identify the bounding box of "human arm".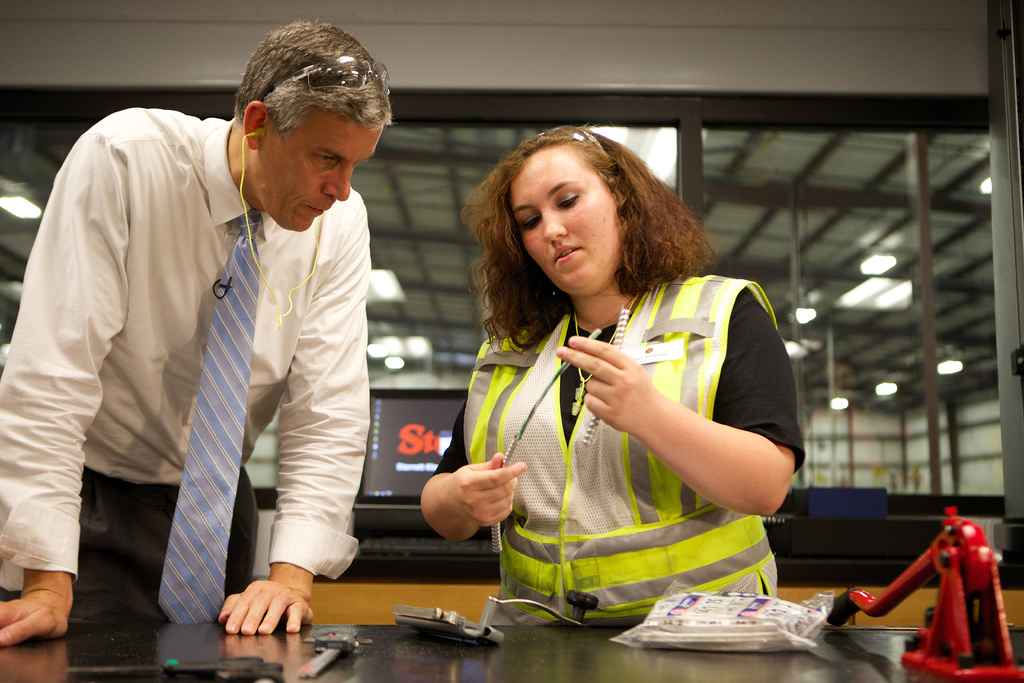
box(416, 399, 530, 545).
